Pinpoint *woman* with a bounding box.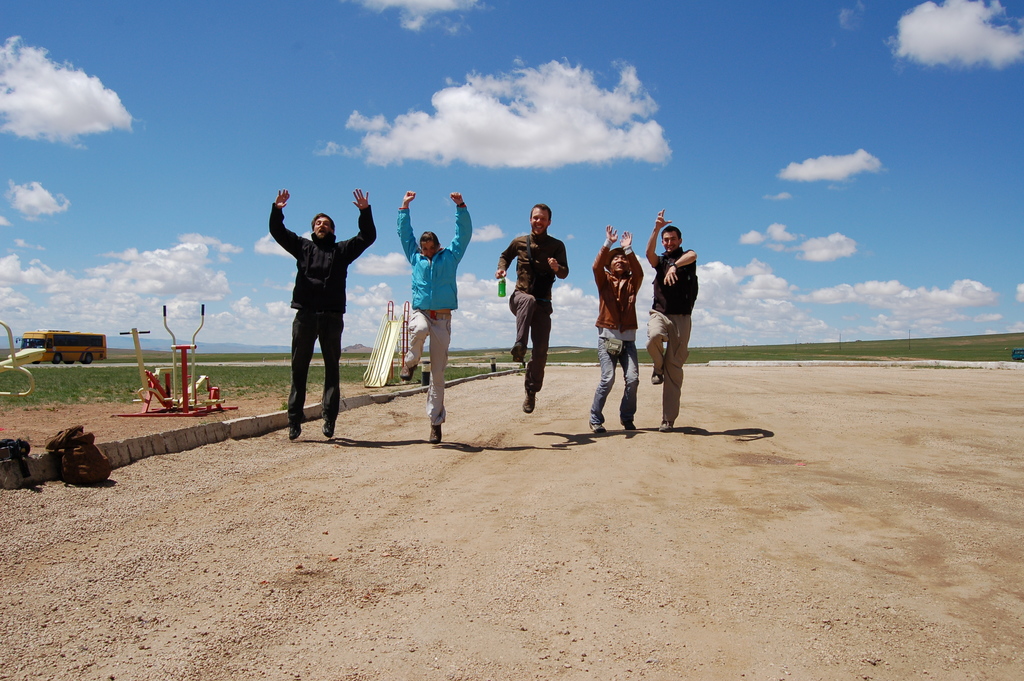
<box>397,192,473,442</box>.
